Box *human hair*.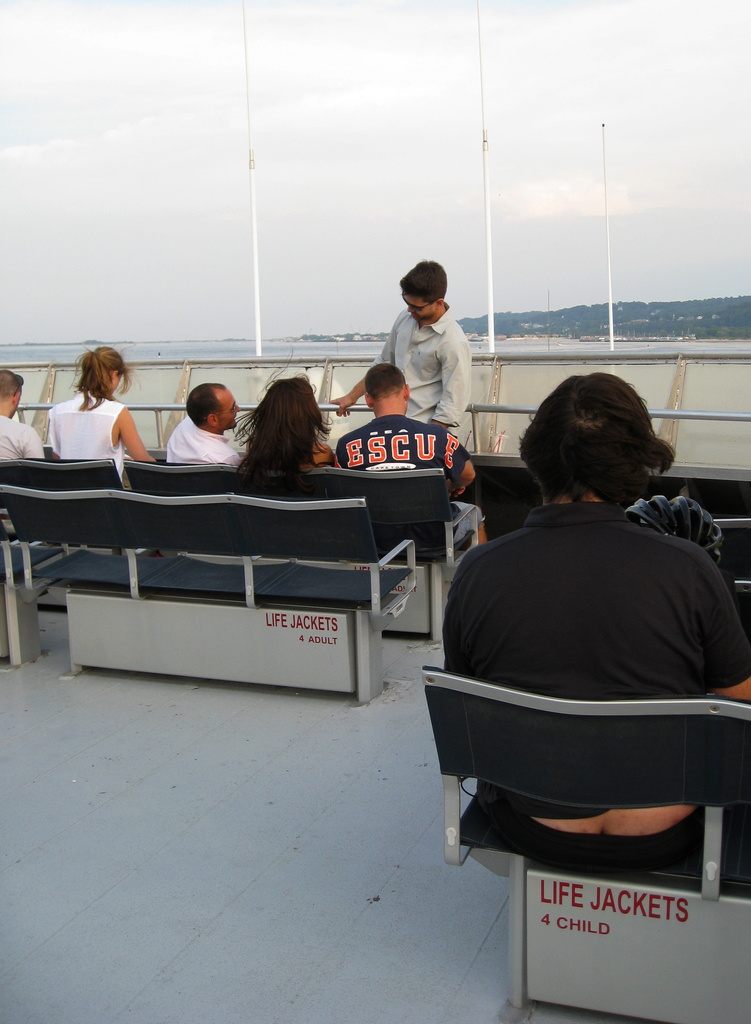
(left=399, top=259, right=447, bottom=301).
